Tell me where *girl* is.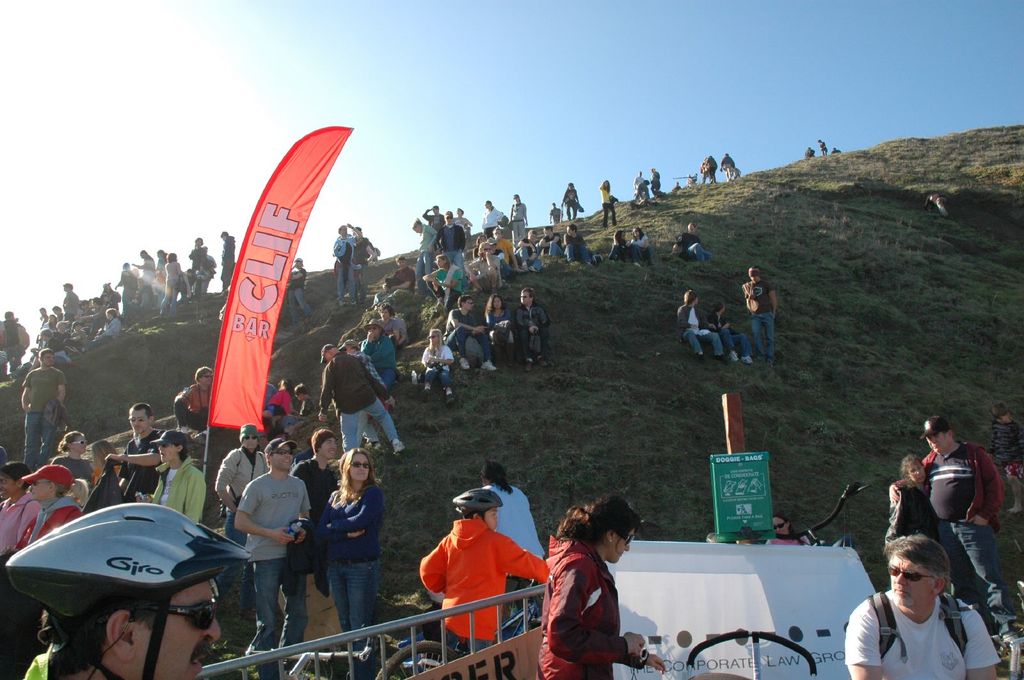
*girl* is at 133, 276, 151, 313.
